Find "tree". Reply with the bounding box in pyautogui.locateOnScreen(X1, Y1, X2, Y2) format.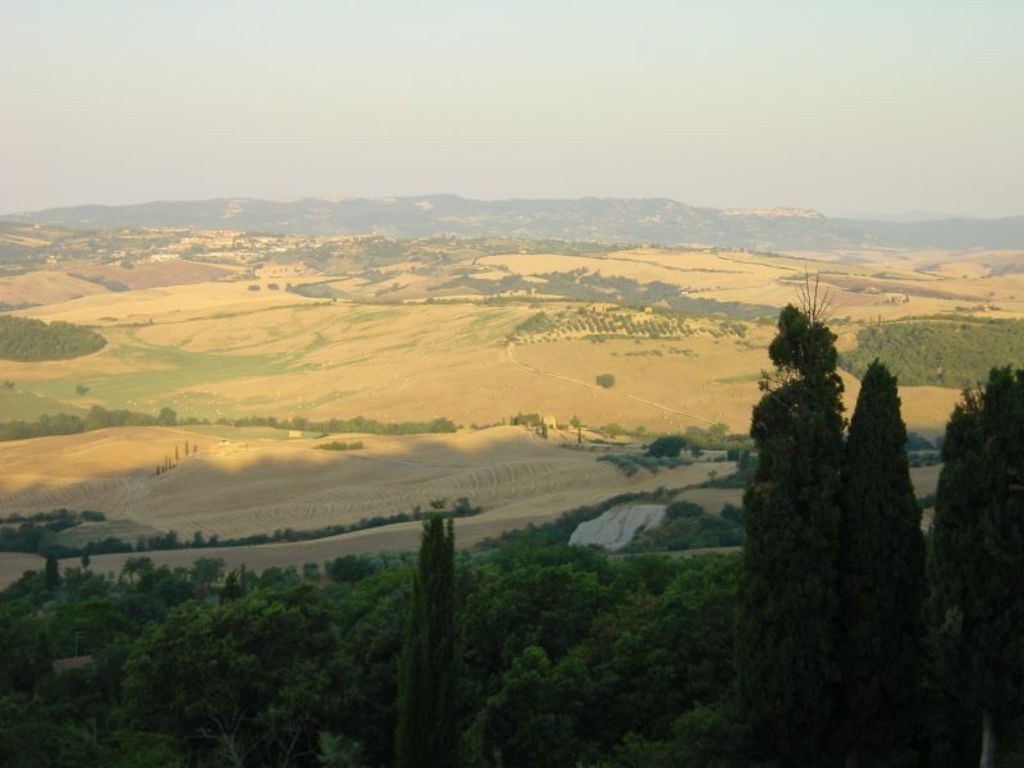
pyautogui.locateOnScreen(0, 307, 99, 358).
